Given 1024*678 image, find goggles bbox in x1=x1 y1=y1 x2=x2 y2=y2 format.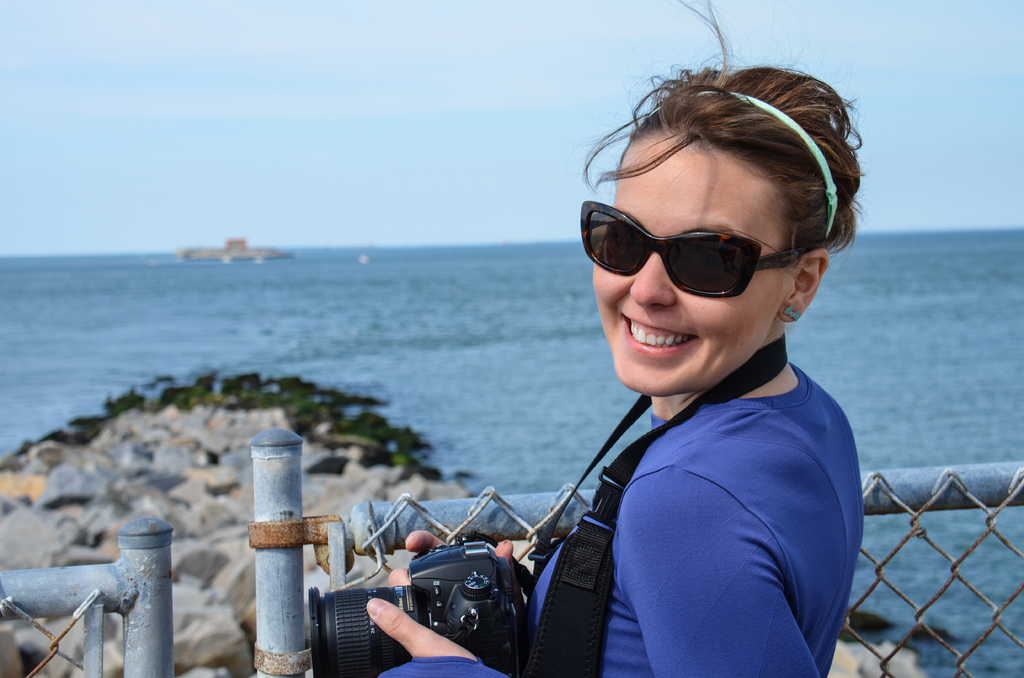
x1=583 y1=199 x2=824 y2=293.
